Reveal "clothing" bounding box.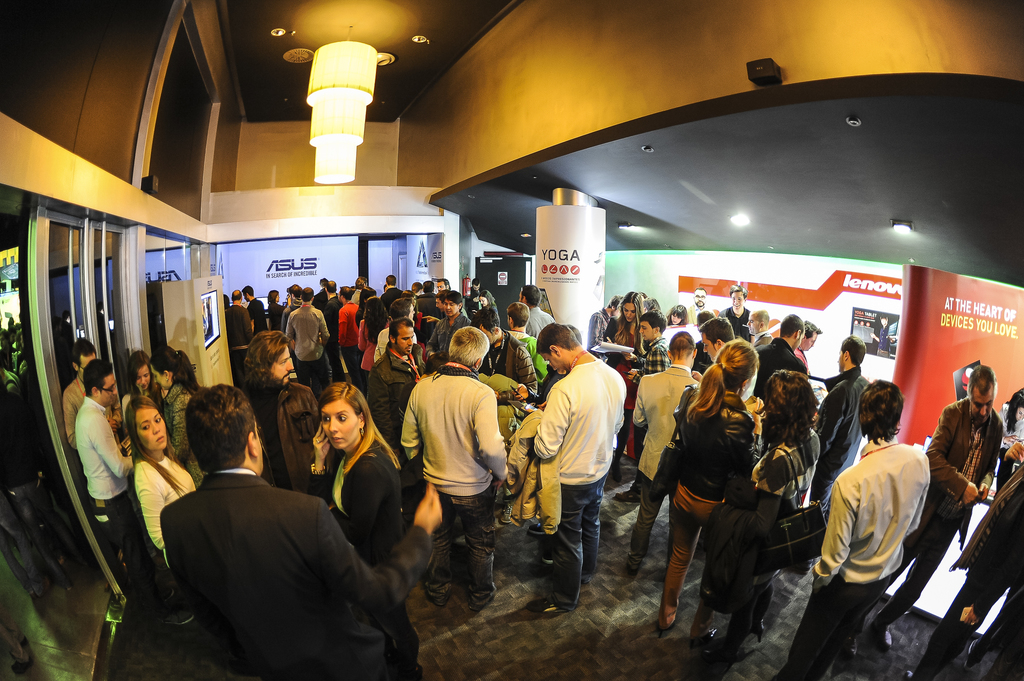
Revealed: locate(282, 307, 332, 370).
